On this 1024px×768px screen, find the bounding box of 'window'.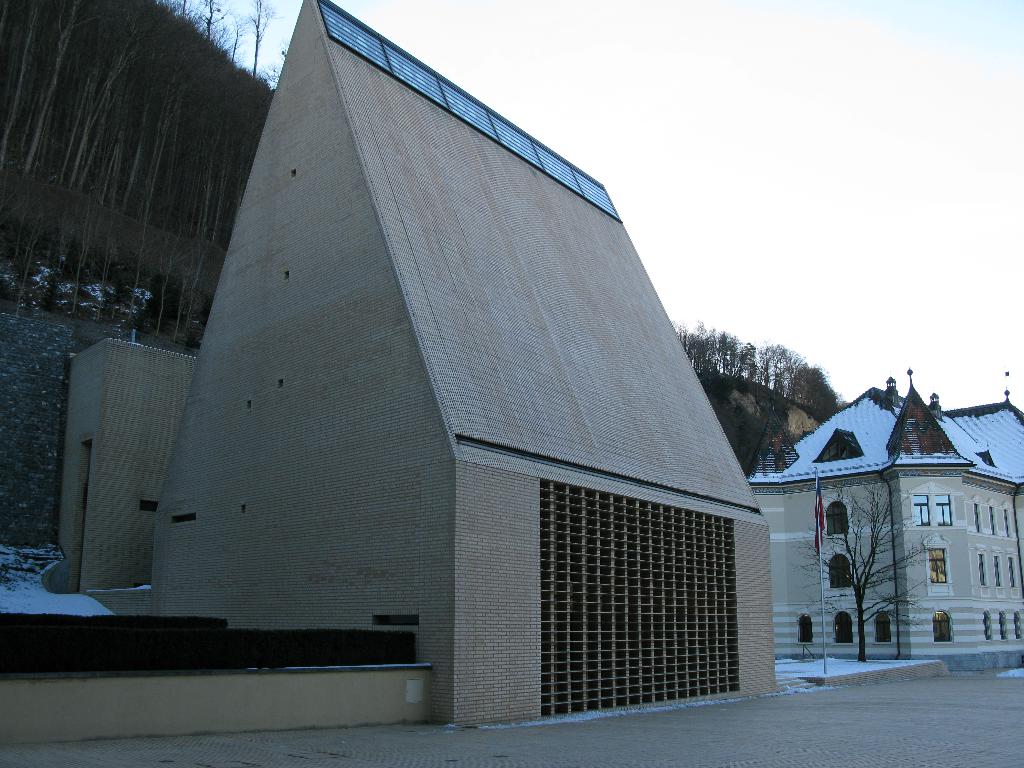
Bounding box: [799, 613, 812, 645].
